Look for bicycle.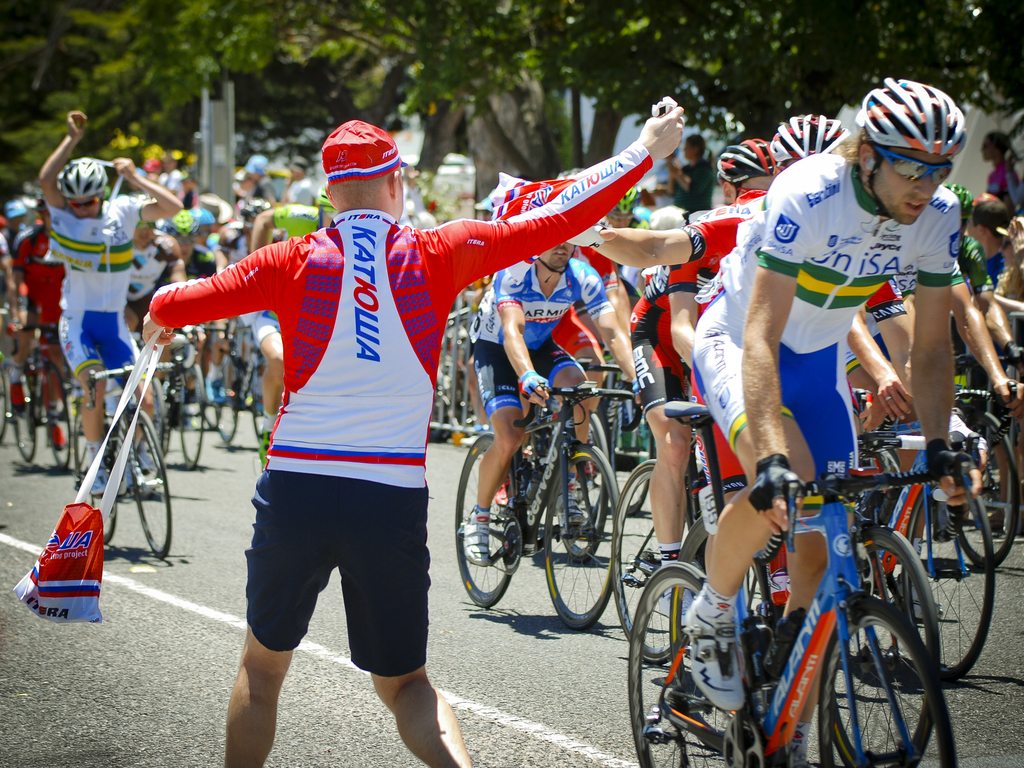
Found: BBox(586, 380, 936, 767).
